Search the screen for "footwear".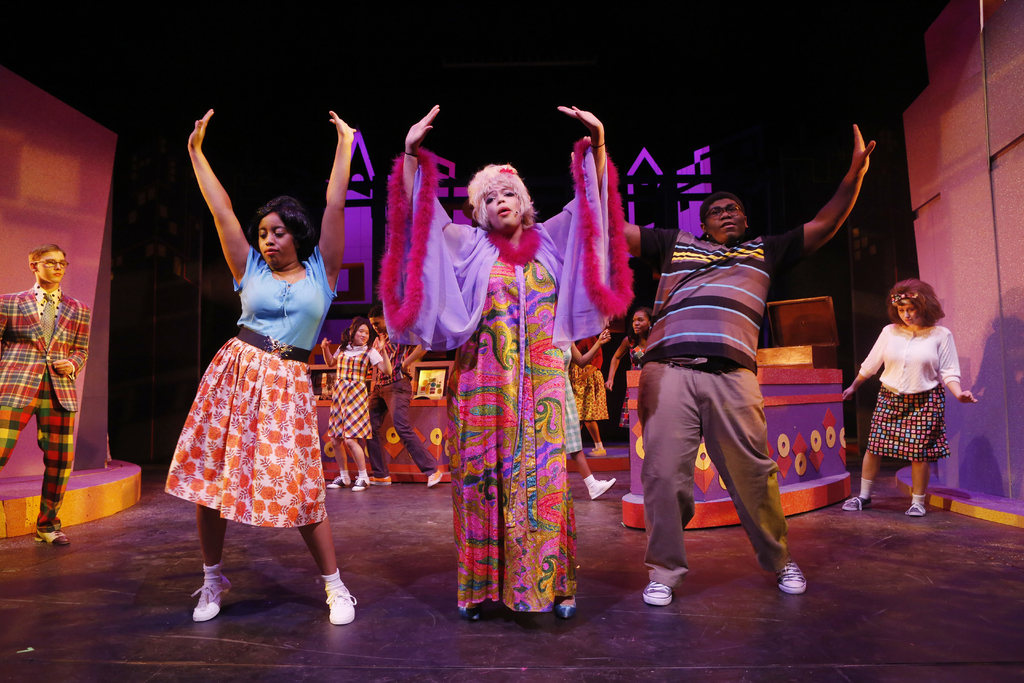
Found at rect(176, 567, 239, 634).
